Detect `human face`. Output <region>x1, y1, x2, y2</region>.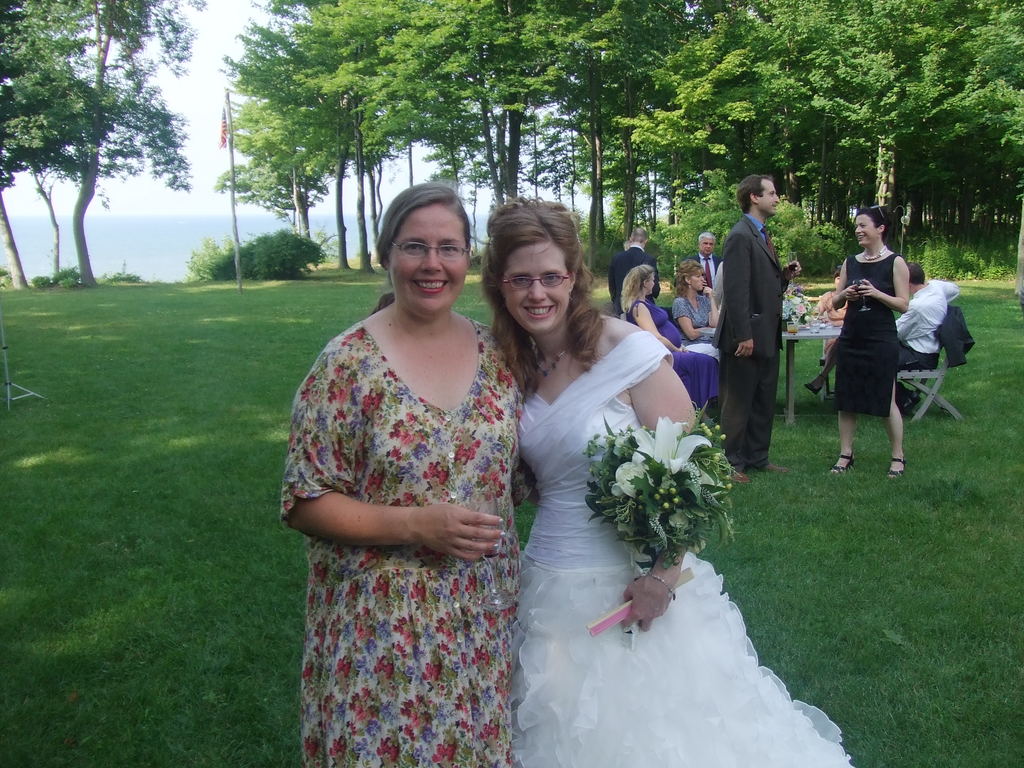
<region>644, 274, 656, 295</region>.
